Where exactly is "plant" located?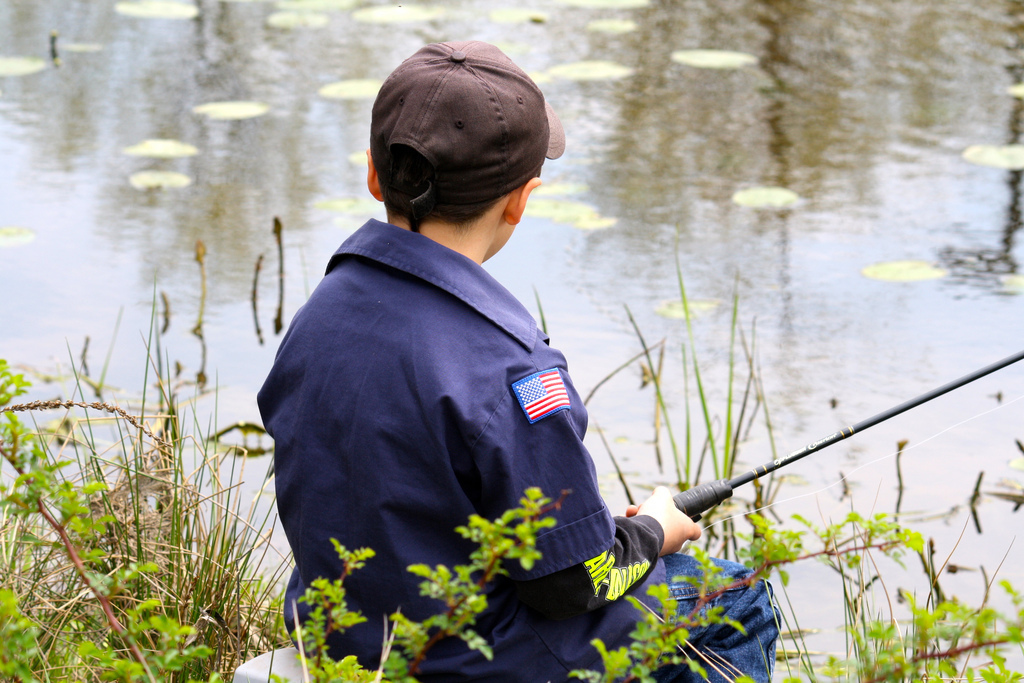
Its bounding box is box(0, 339, 239, 682).
